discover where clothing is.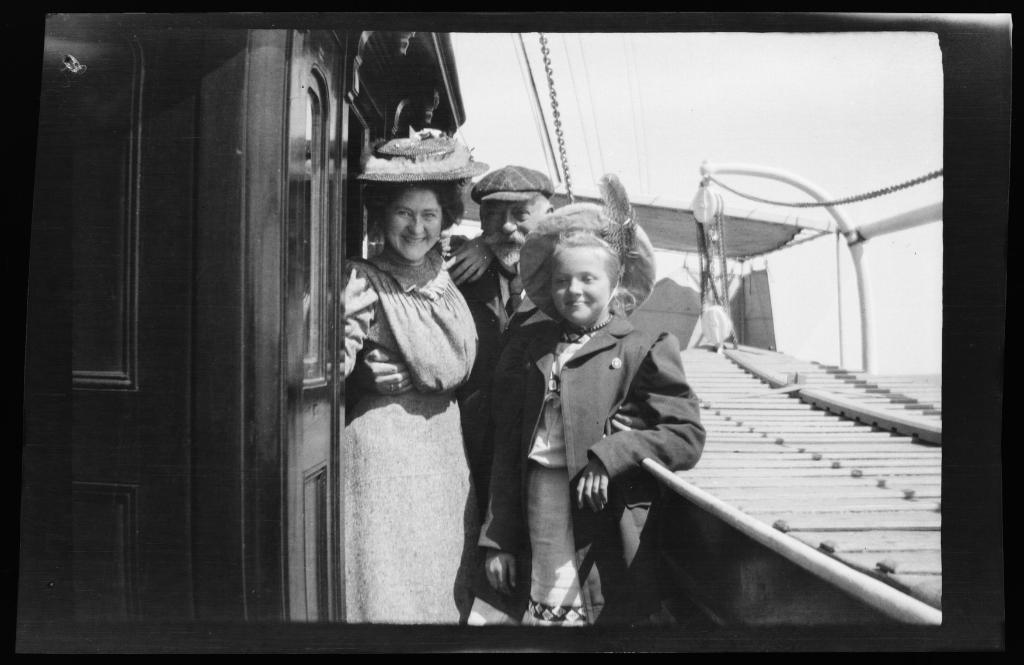
Discovered at [x1=491, y1=267, x2=682, y2=611].
